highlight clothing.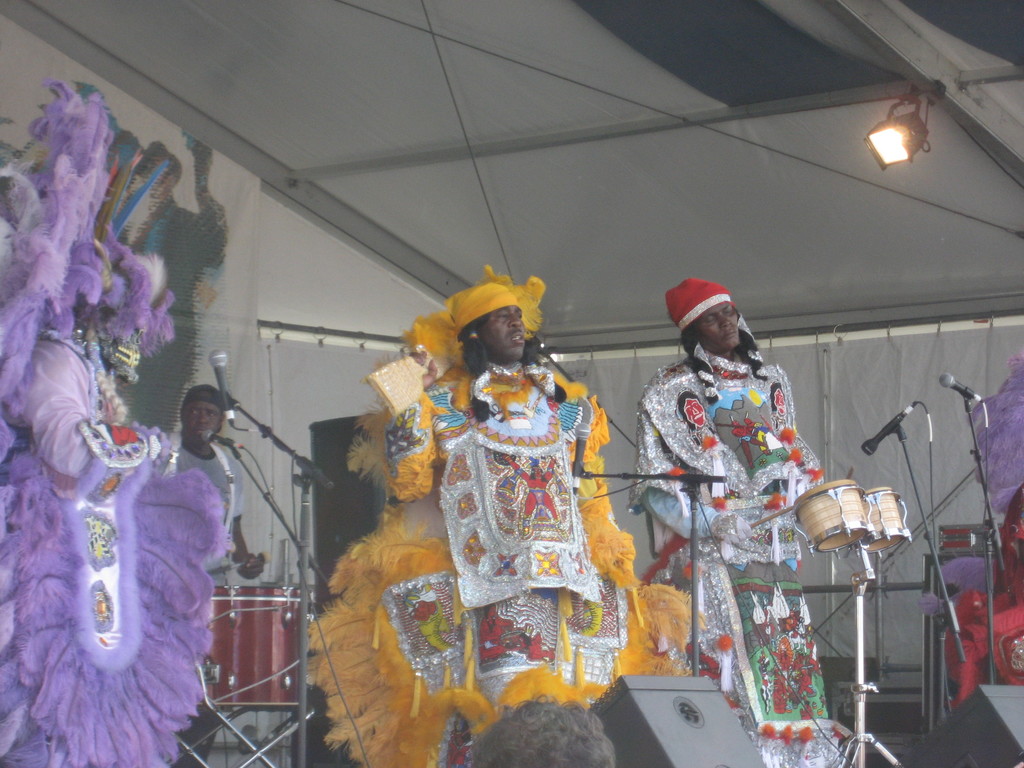
Highlighted region: Rect(156, 436, 248, 589).
